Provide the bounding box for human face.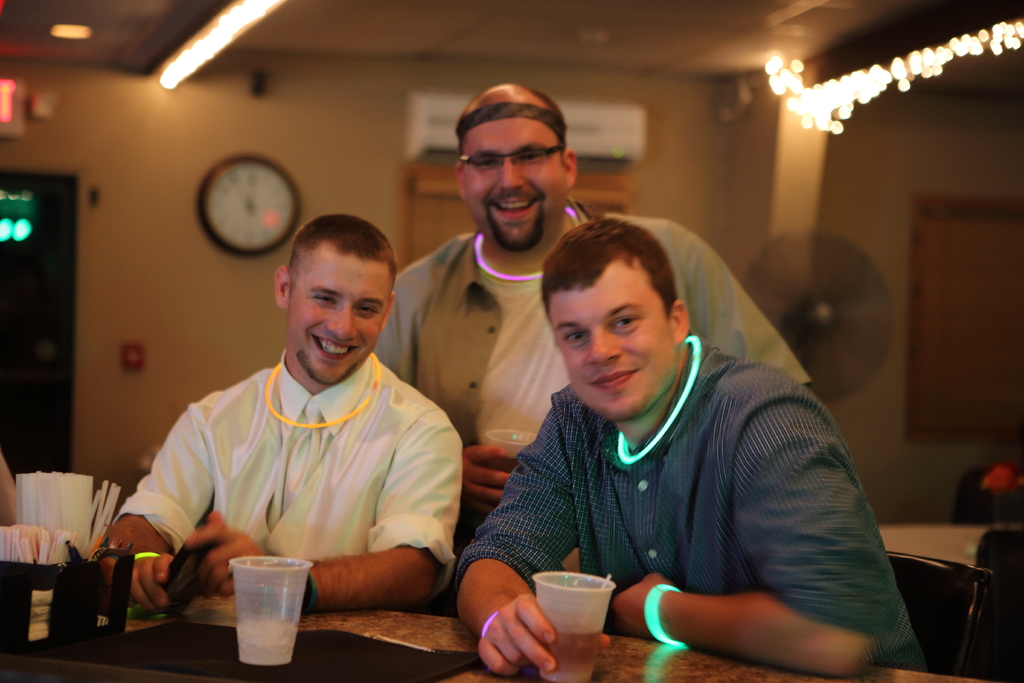
box=[460, 117, 568, 247].
